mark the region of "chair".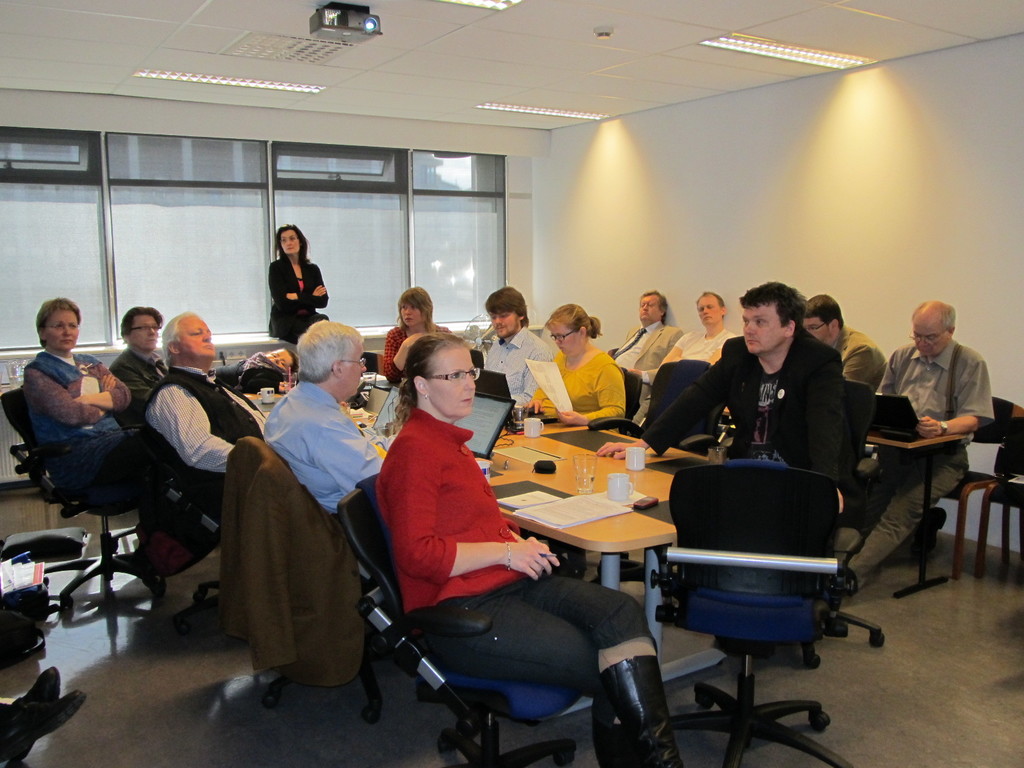
Region: select_region(645, 454, 858, 767).
